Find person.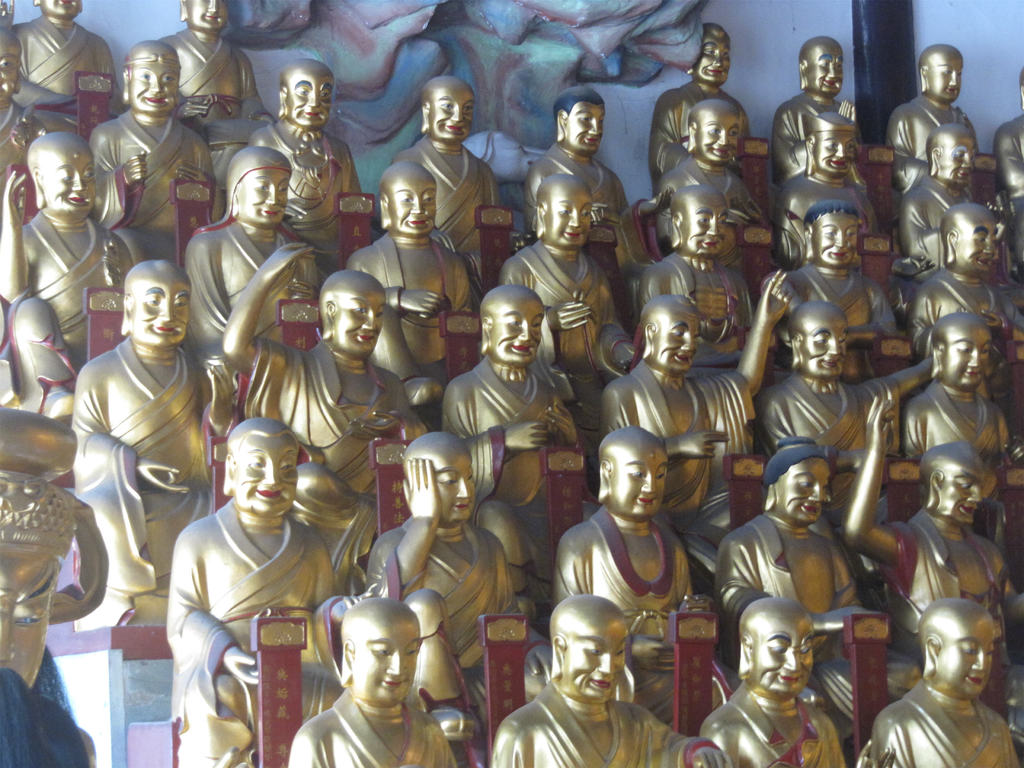
<bbox>7, 0, 120, 104</bbox>.
